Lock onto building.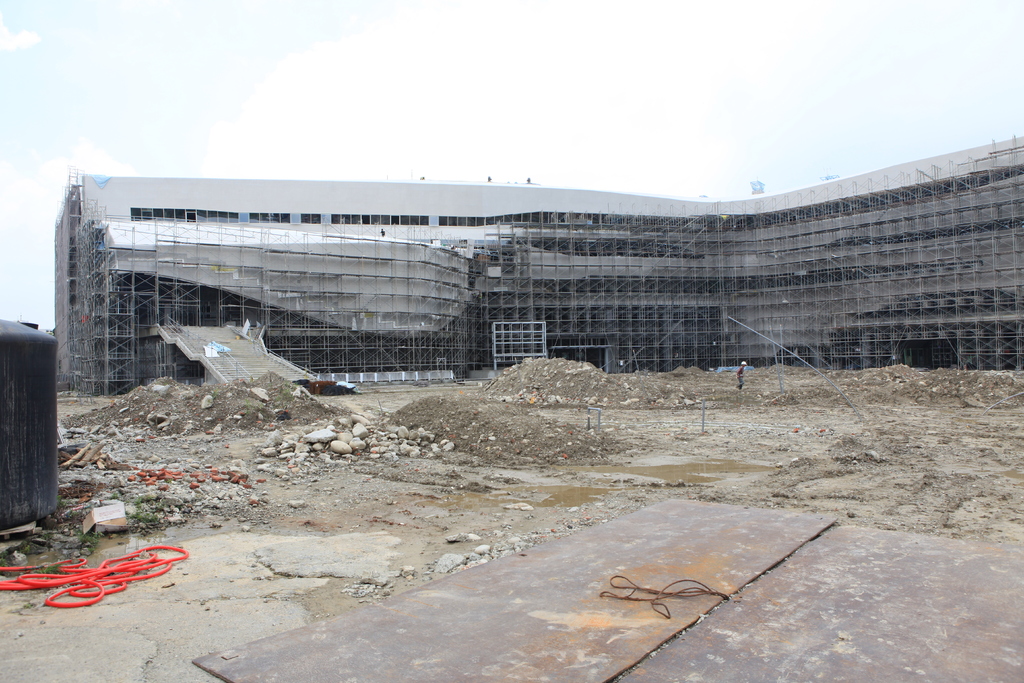
Locked: <bbox>54, 133, 1023, 398</bbox>.
